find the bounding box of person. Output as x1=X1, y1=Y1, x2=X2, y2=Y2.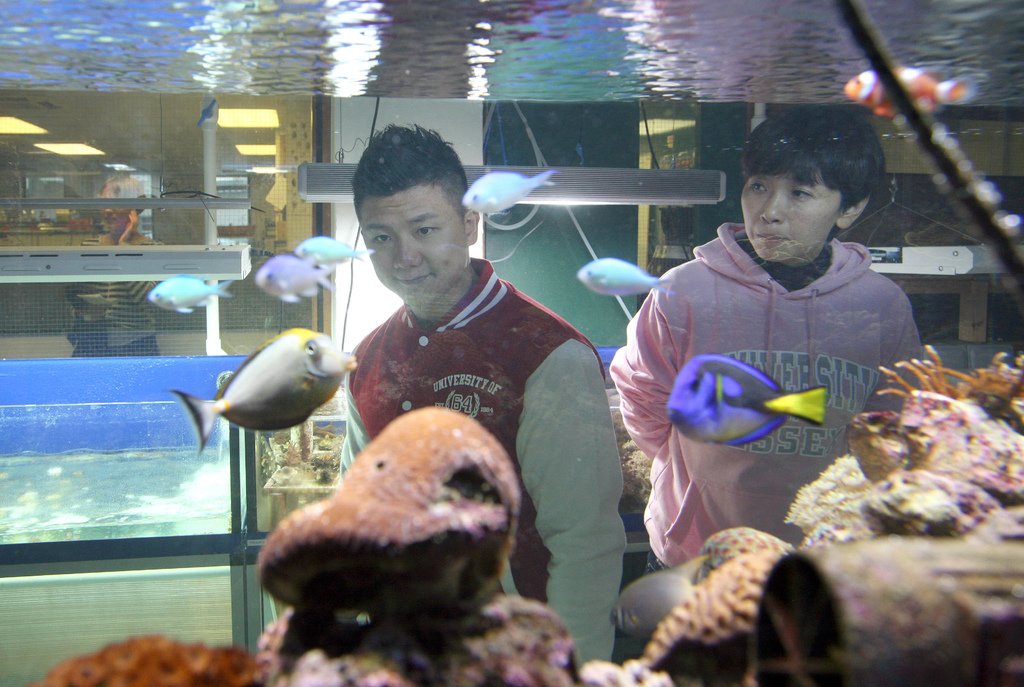
x1=61, y1=174, x2=160, y2=357.
